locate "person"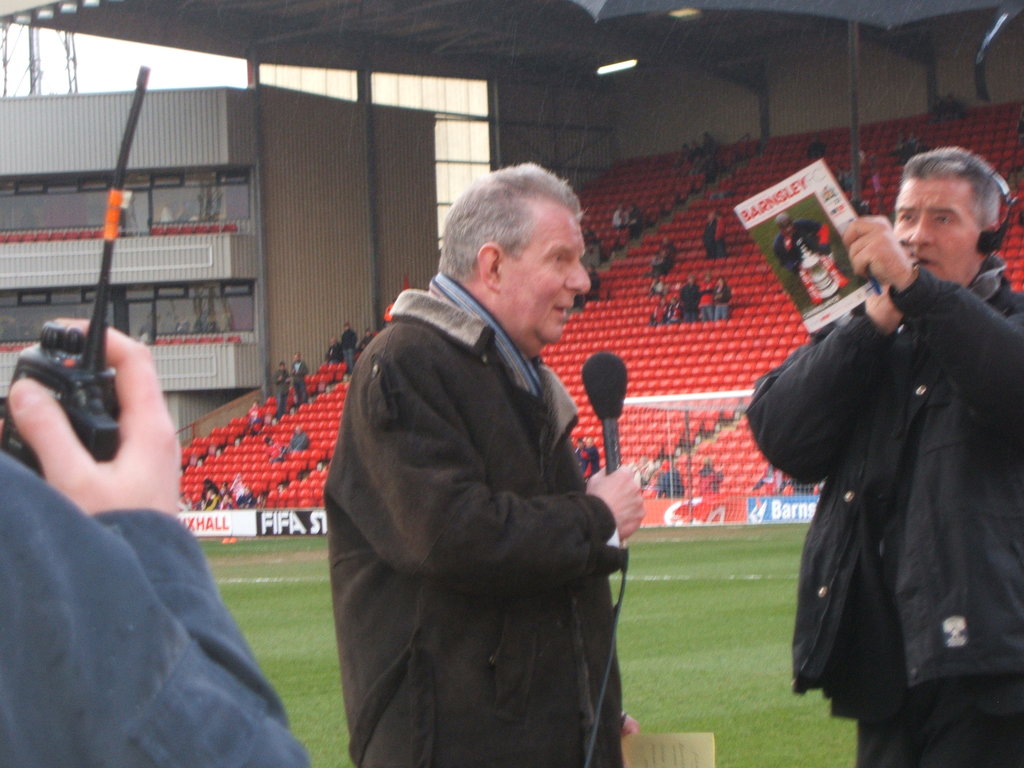
left=676, top=278, right=703, bottom=325
